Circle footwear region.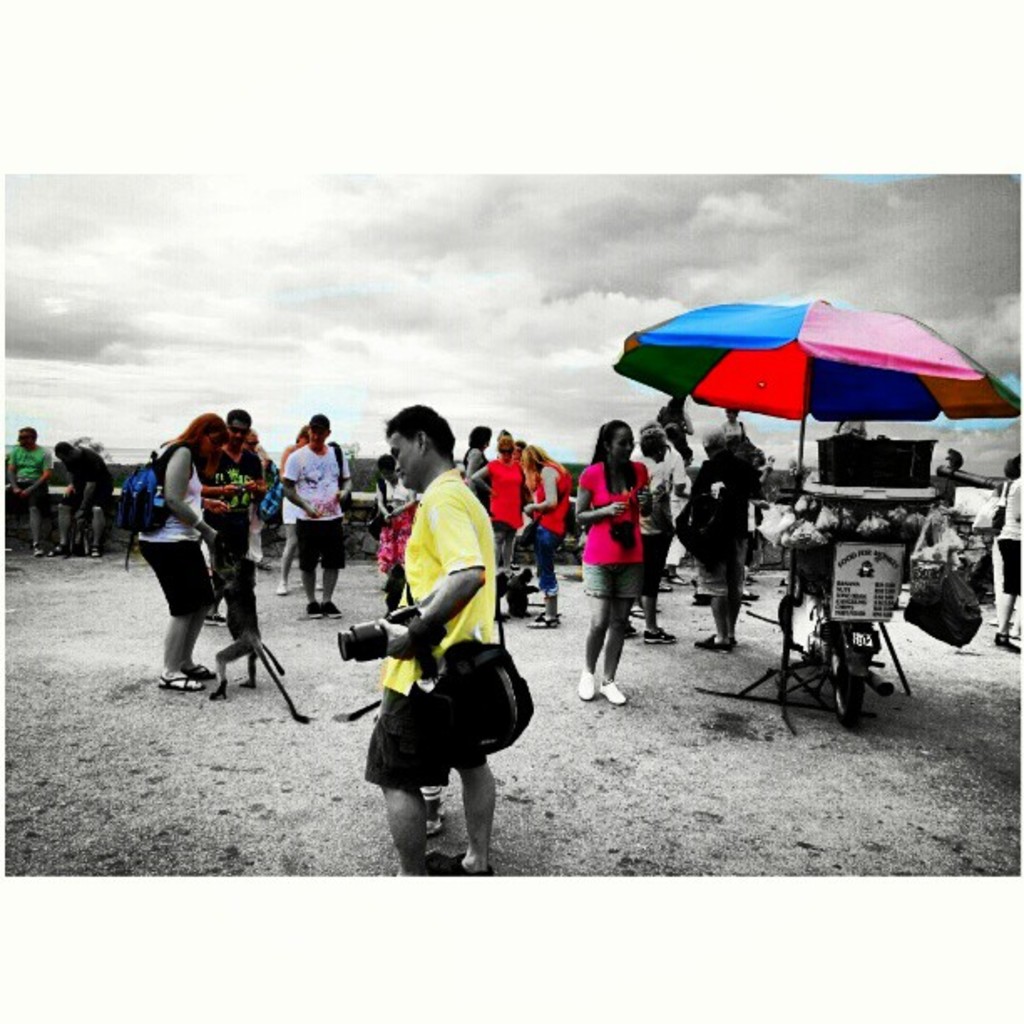
Region: bbox=(177, 661, 219, 683).
